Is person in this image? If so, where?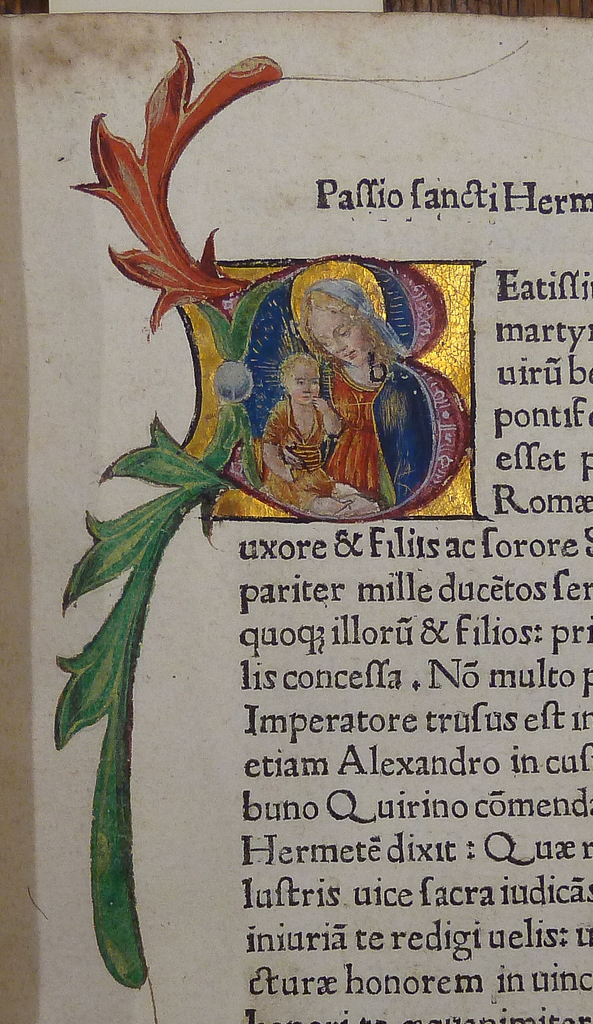
Yes, at x1=263 y1=356 x2=347 y2=500.
